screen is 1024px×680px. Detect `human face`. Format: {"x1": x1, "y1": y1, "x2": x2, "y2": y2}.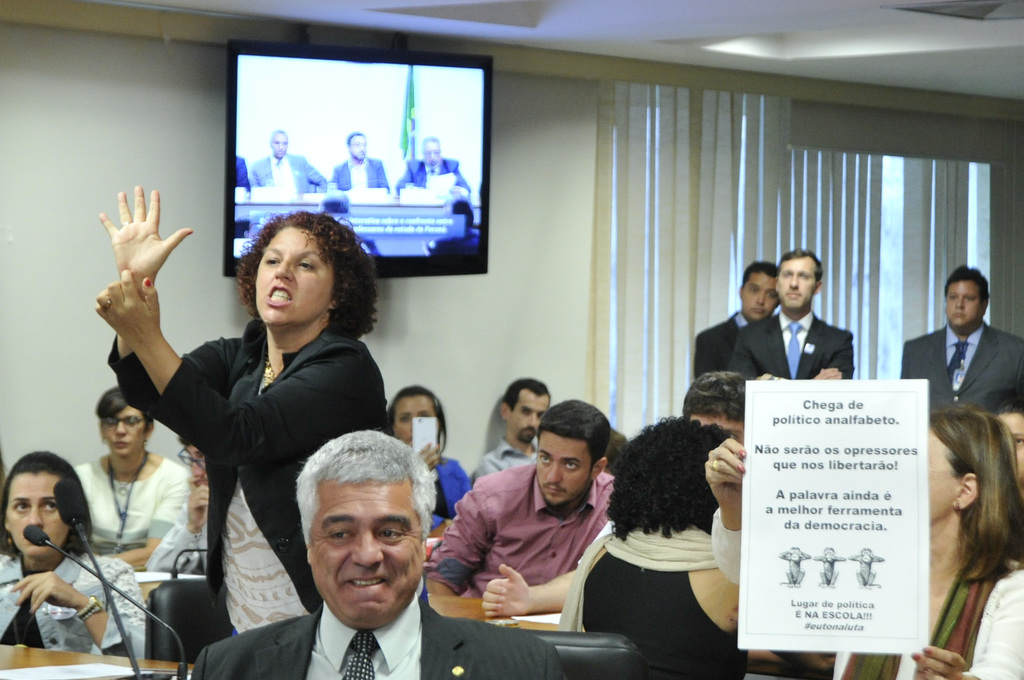
{"x1": 927, "y1": 430, "x2": 961, "y2": 514}.
